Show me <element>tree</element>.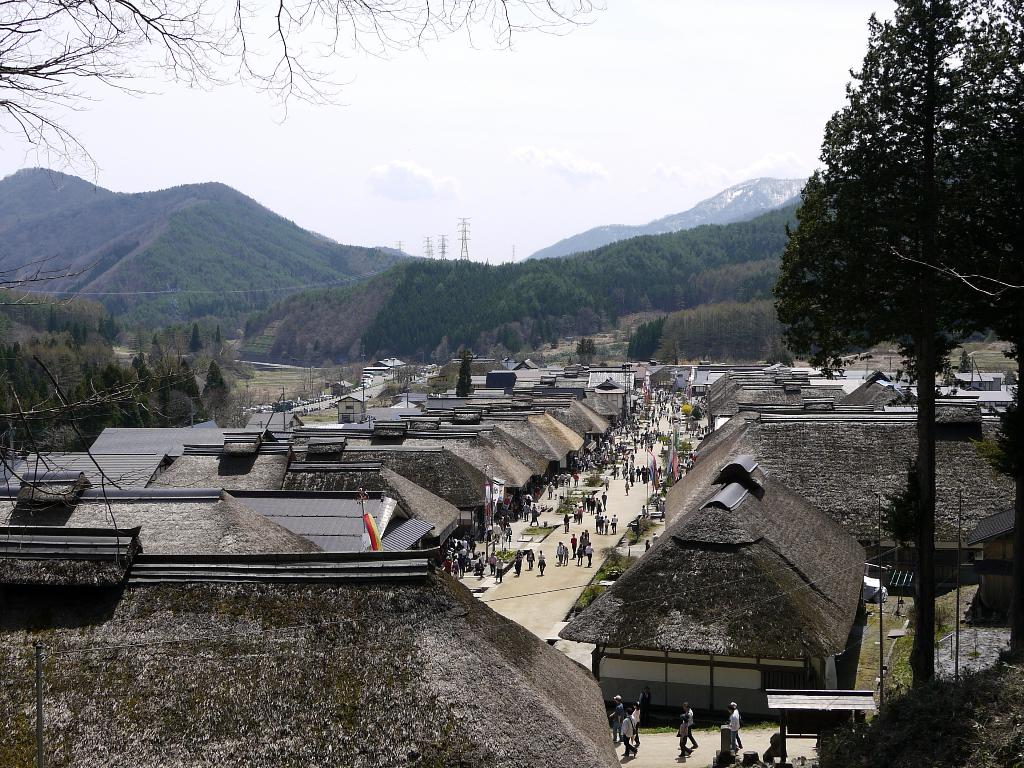
<element>tree</element> is here: x1=458, y1=355, x2=474, y2=398.
